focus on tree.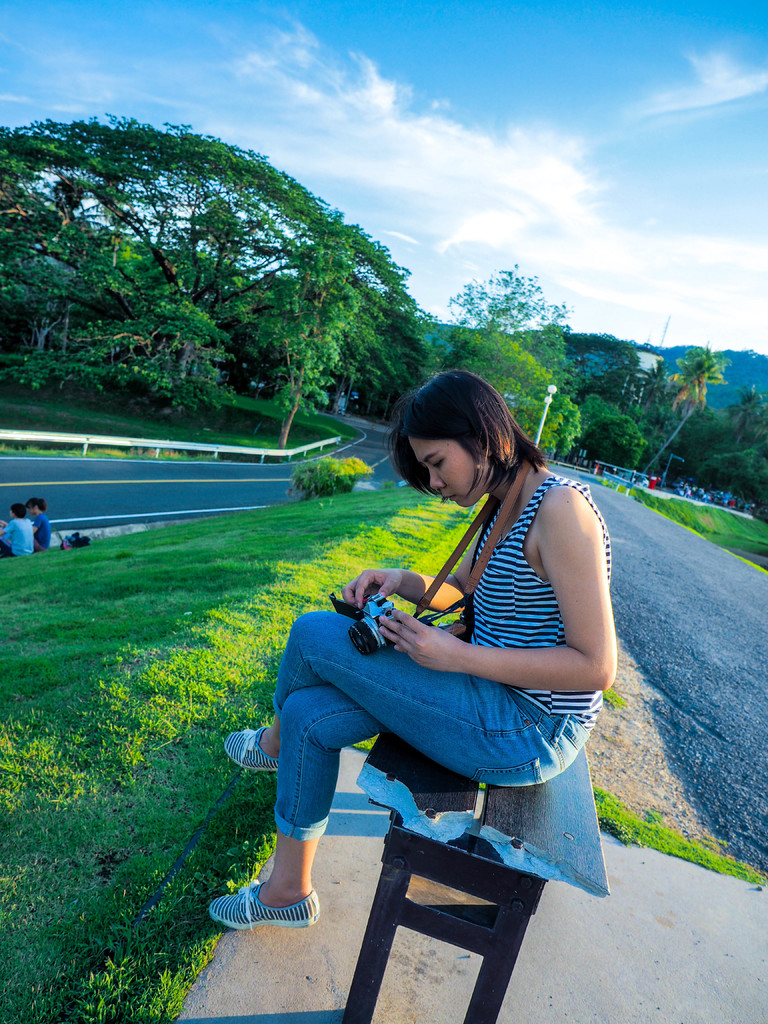
Focused at rect(0, 100, 426, 382).
